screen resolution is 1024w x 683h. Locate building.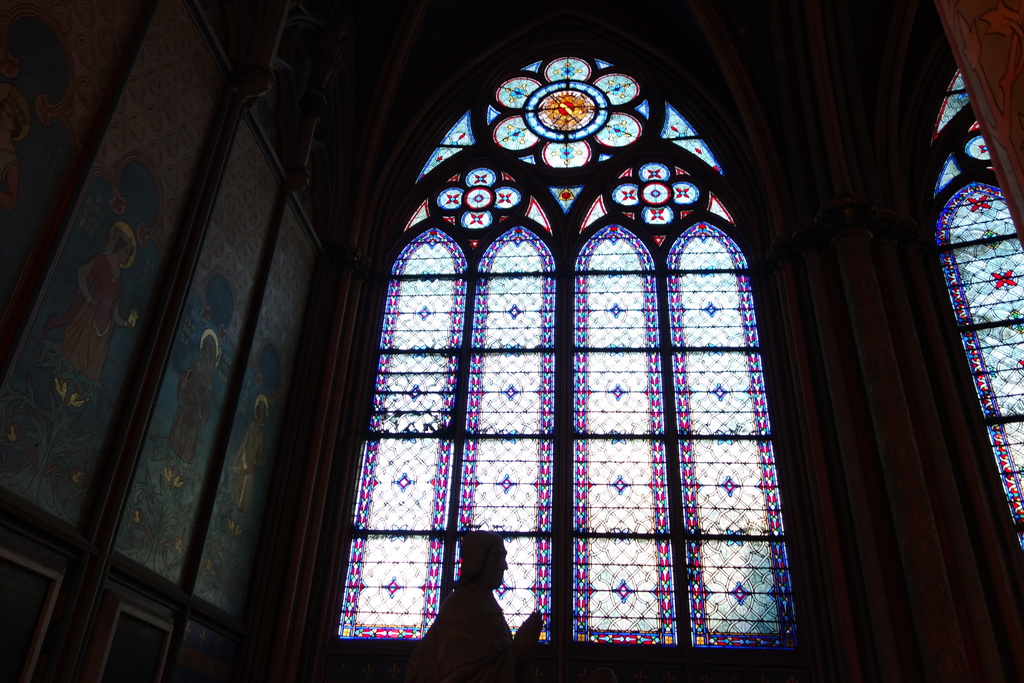
(0, 0, 1023, 682).
